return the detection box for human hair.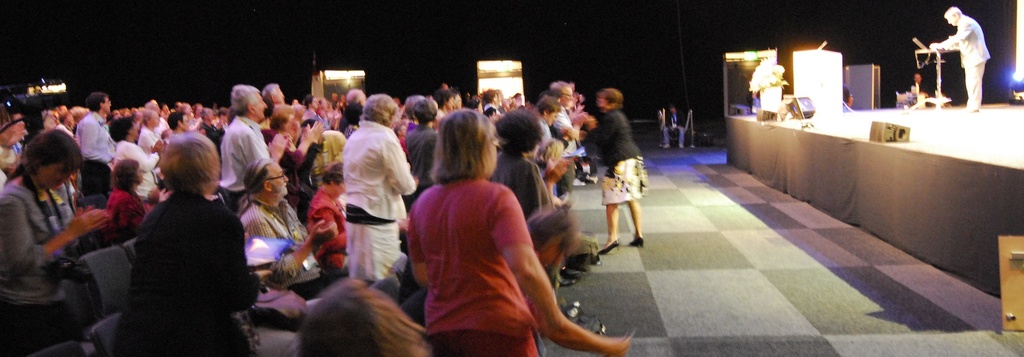
l=403, t=94, r=424, b=123.
